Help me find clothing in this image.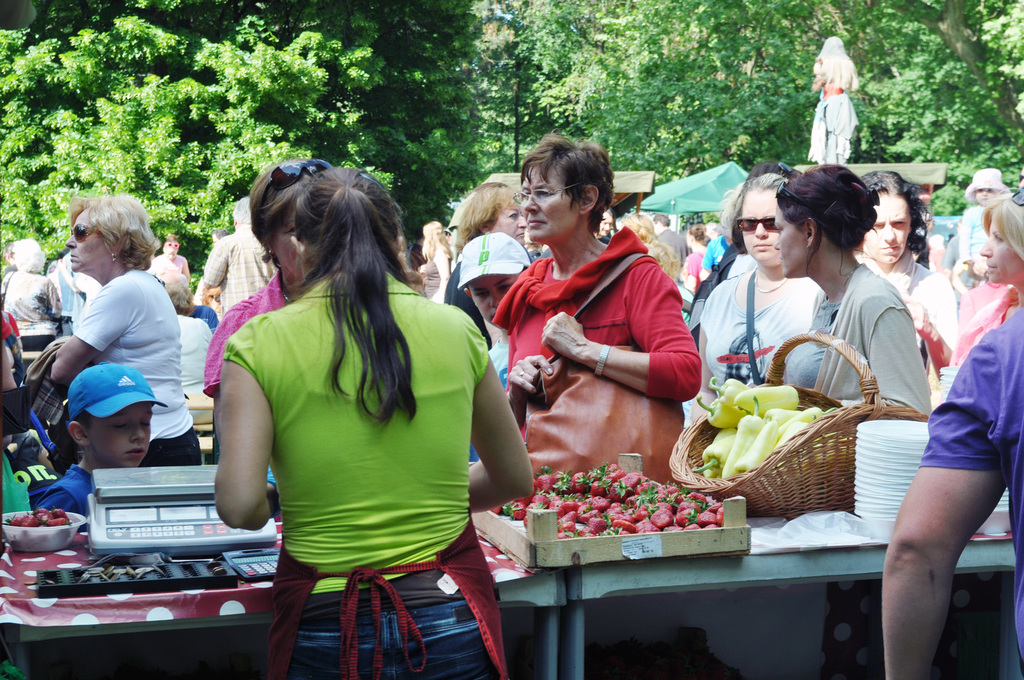
Found it: locate(687, 247, 840, 419).
